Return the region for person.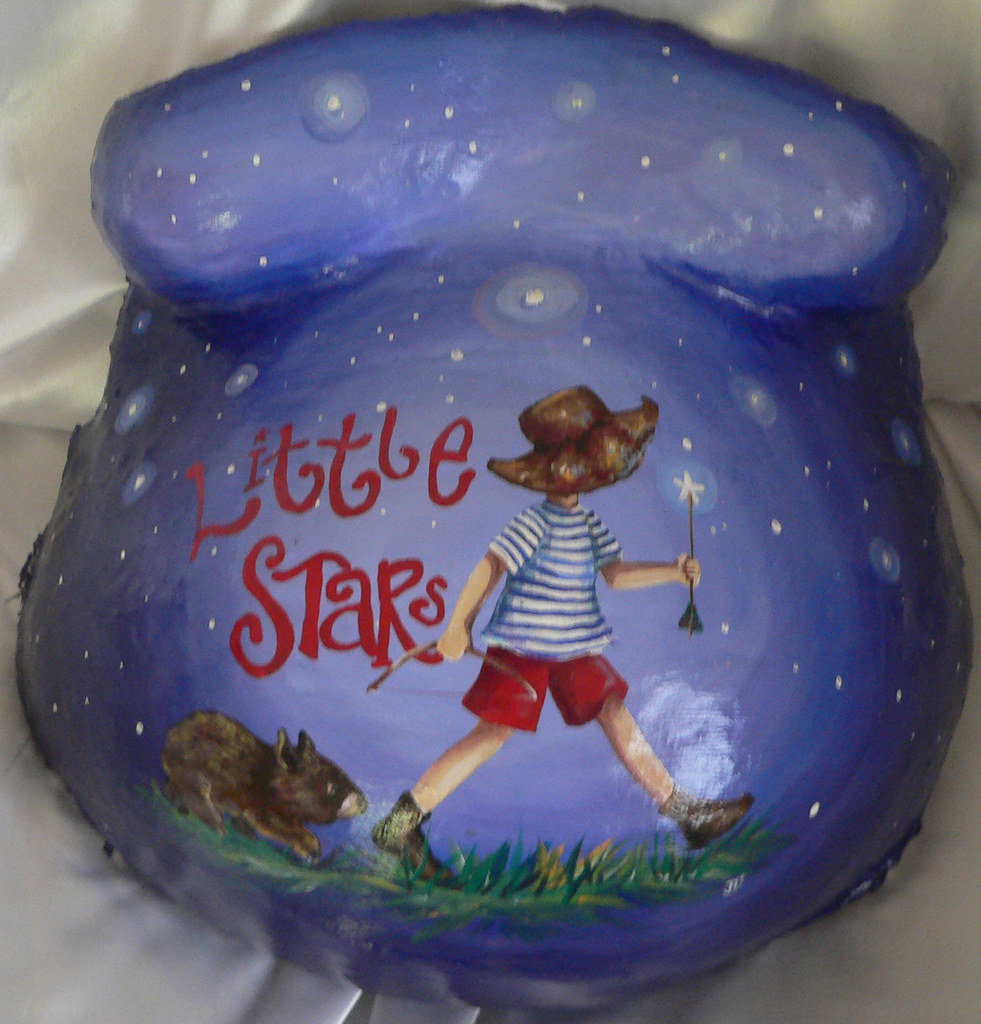
(left=371, top=381, right=748, bottom=879).
